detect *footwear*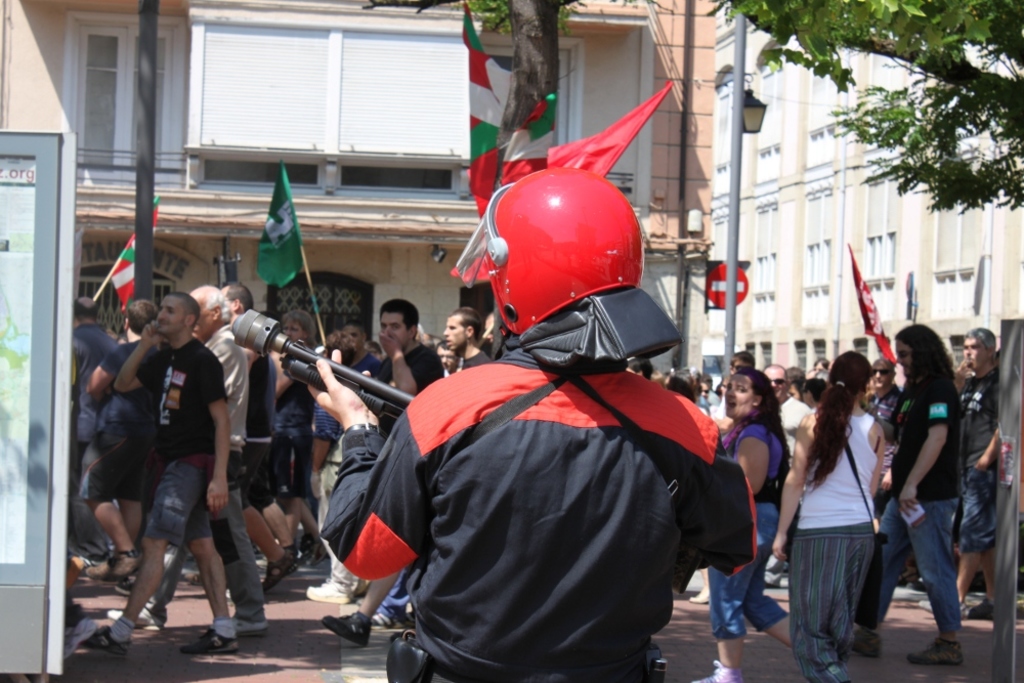
locate(106, 605, 163, 628)
